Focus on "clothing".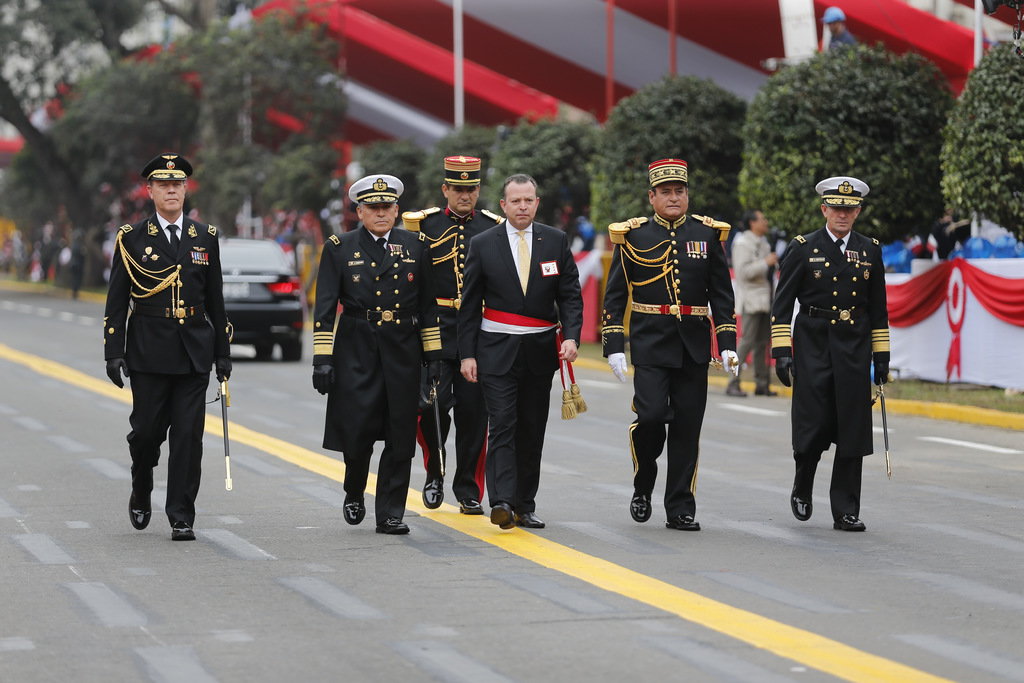
Focused at pyautogui.locateOnScreen(730, 225, 774, 383).
